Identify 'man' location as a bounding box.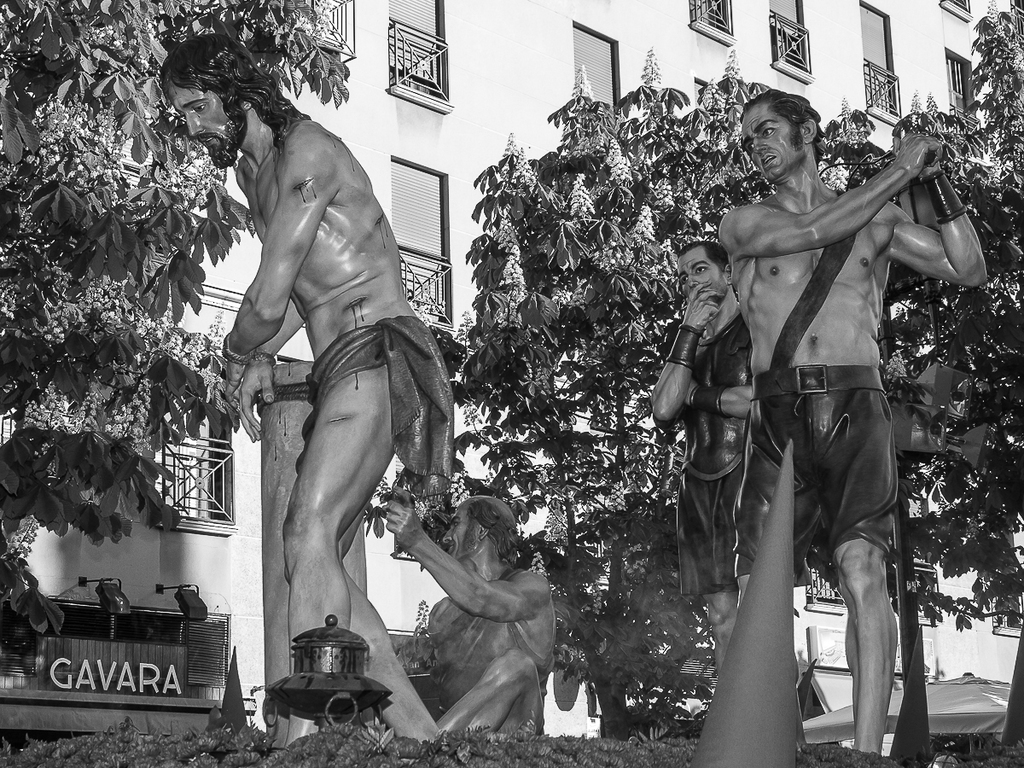
(717, 86, 987, 755).
